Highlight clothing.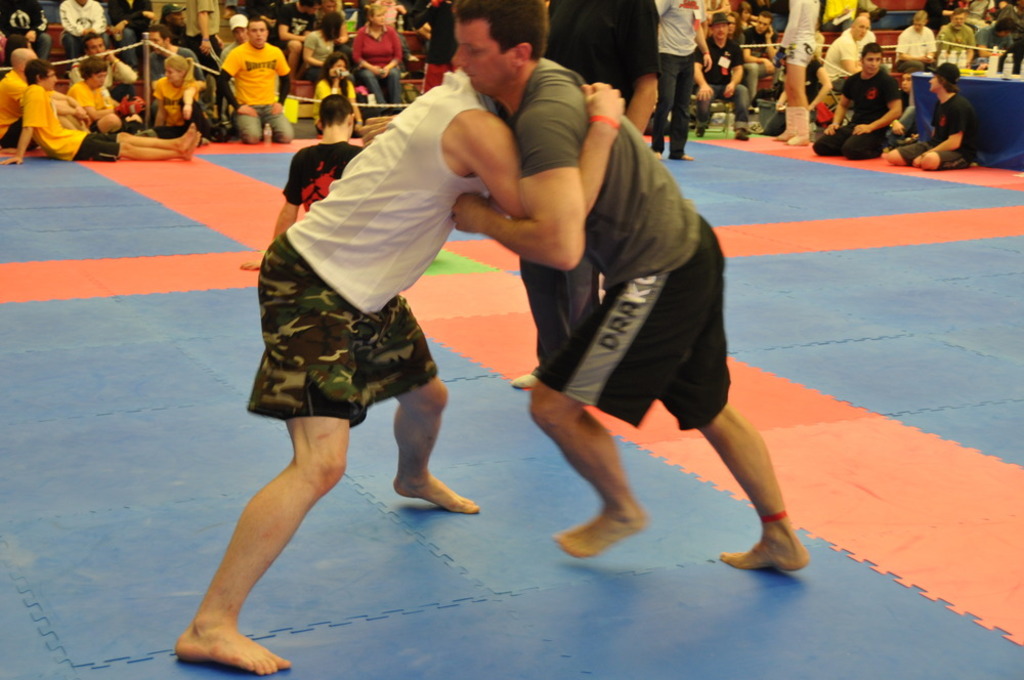
Highlighted region: l=278, t=5, r=317, b=47.
